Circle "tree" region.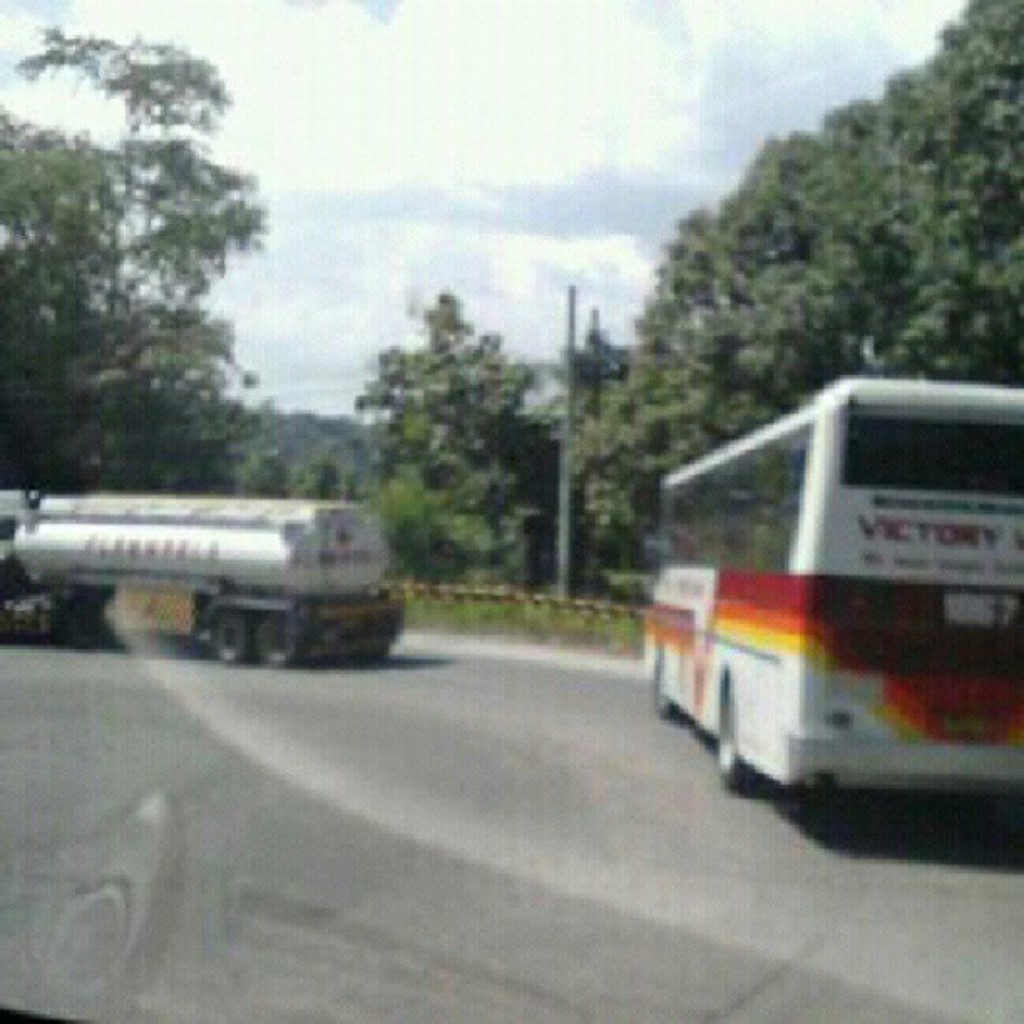
Region: {"left": 863, "top": 0, "right": 1022, "bottom": 378}.
